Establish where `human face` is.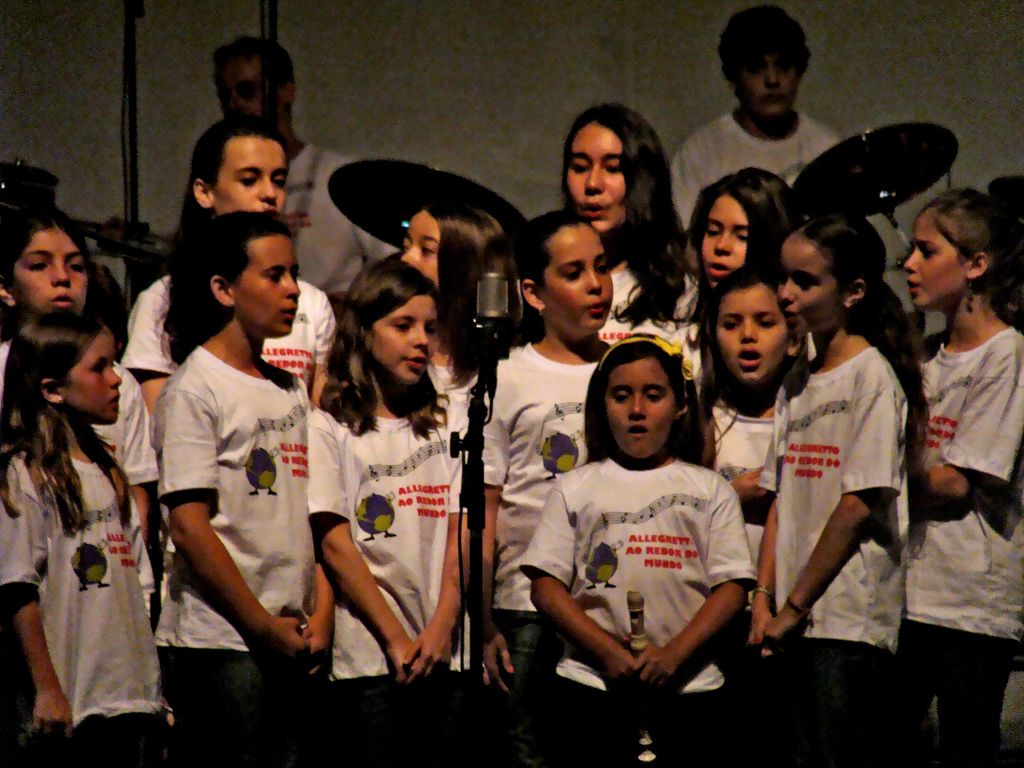
Established at 602, 361, 680, 463.
